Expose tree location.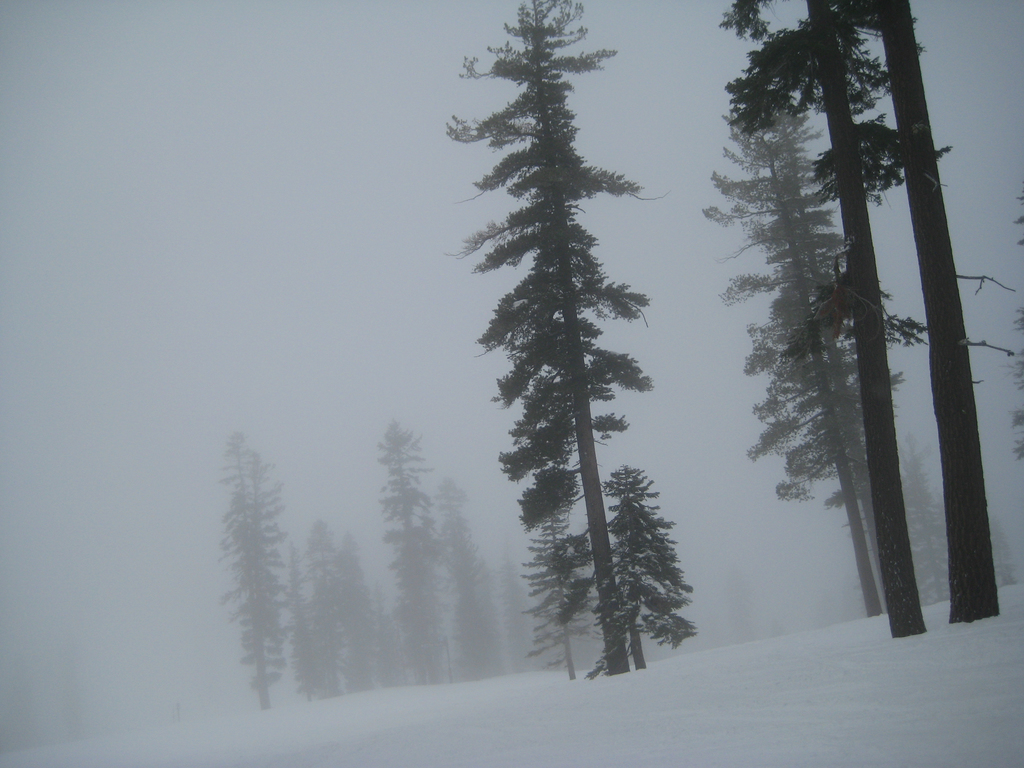
Exposed at 841 0 997 623.
